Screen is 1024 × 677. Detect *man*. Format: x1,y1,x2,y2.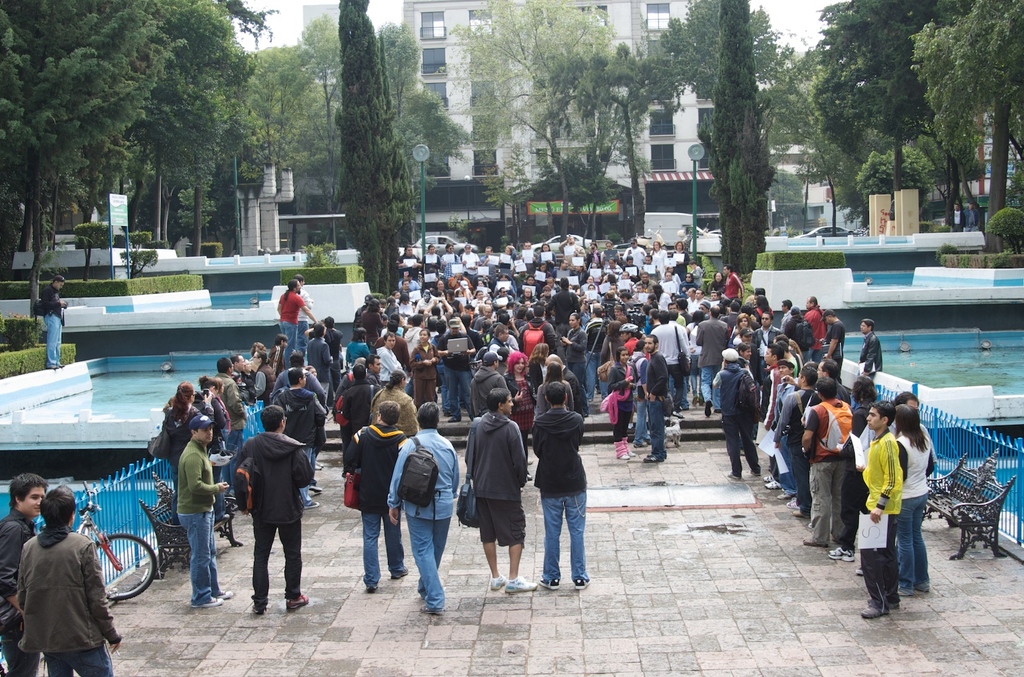
641,255,665,284.
